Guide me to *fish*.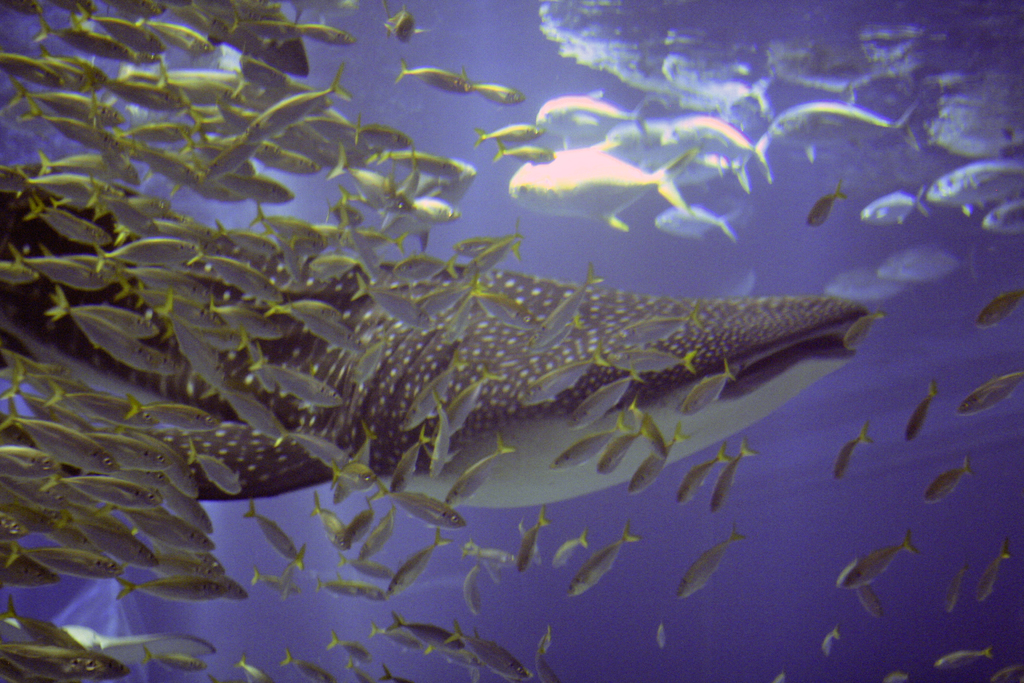
Guidance: [514, 357, 609, 399].
